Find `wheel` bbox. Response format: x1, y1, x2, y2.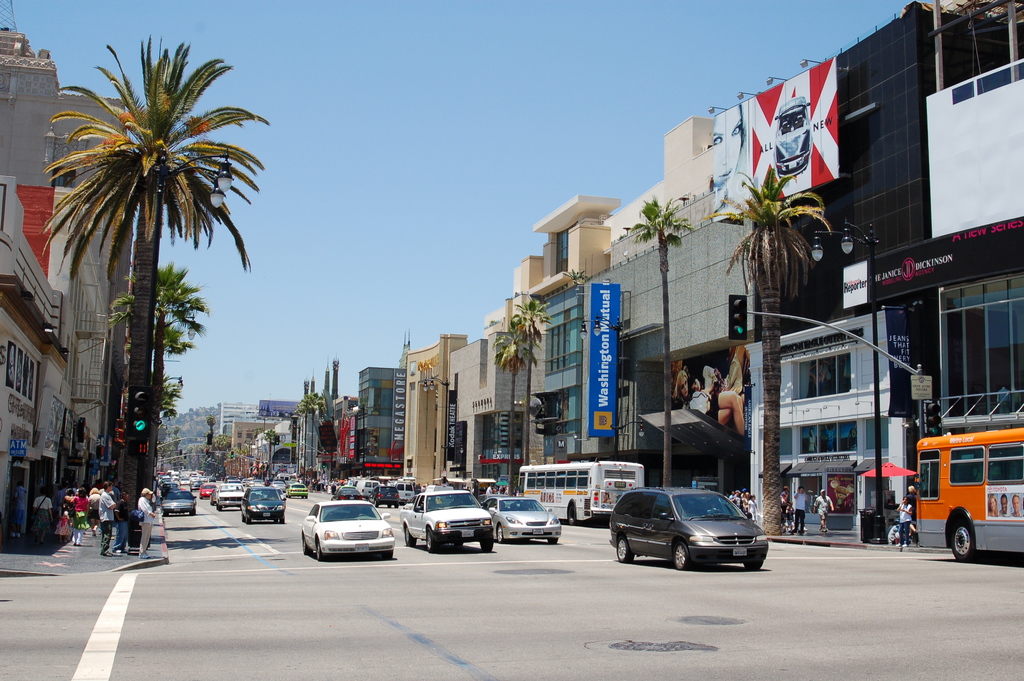
405, 526, 416, 547.
